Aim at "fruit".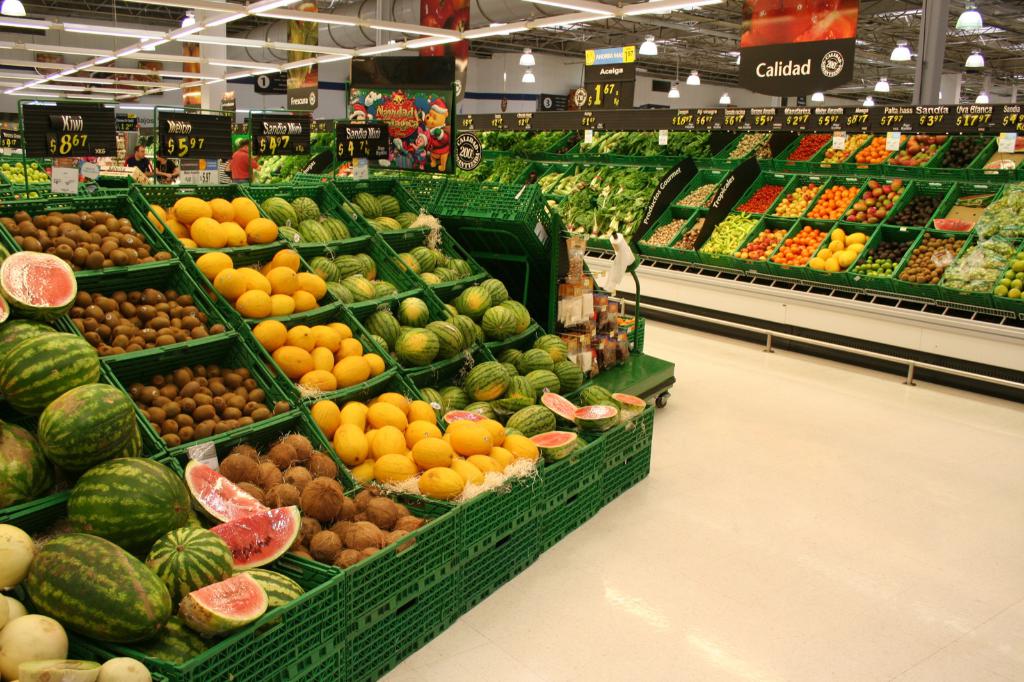
Aimed at rect(17, 530, 175, 647).
